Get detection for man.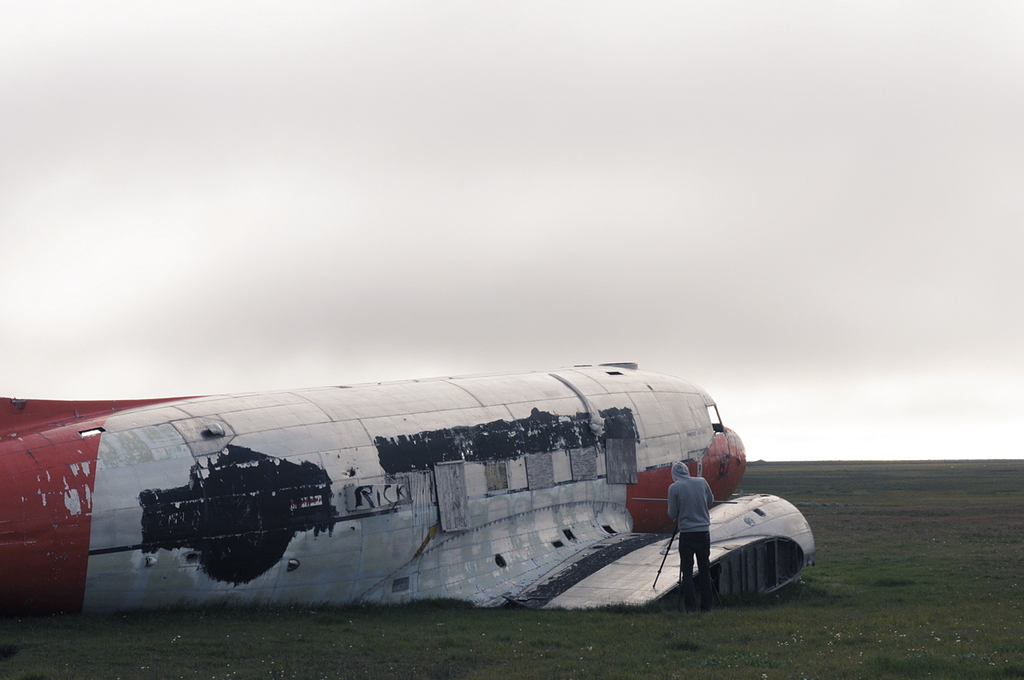
Detection: BBox(667, 461, 716, 610).
